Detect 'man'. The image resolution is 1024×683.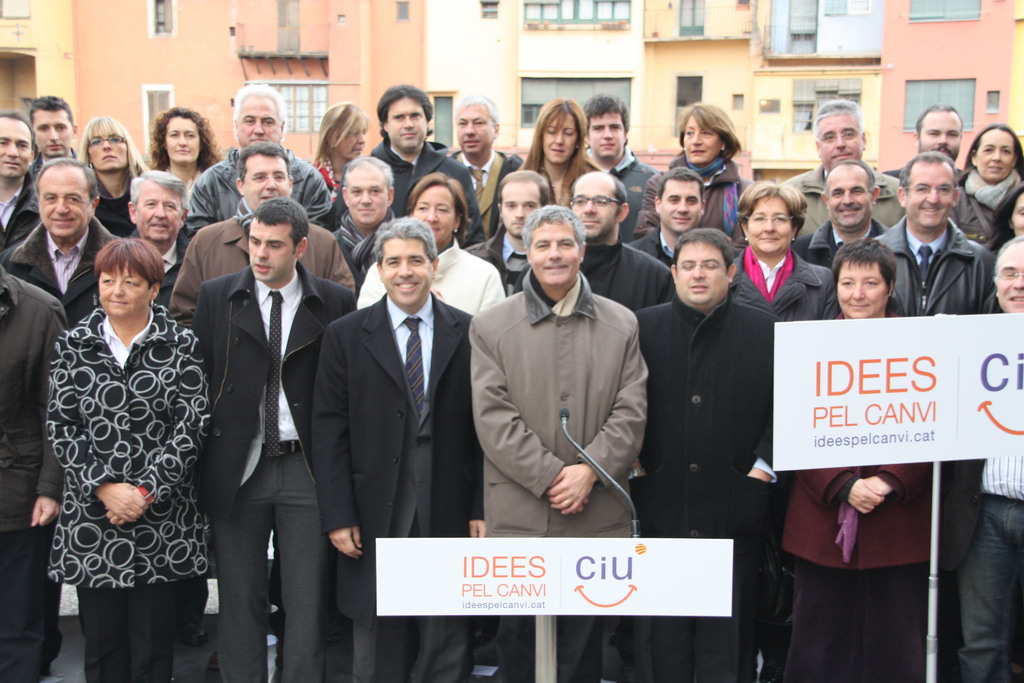
bbox(161, 139, 355, 330).
